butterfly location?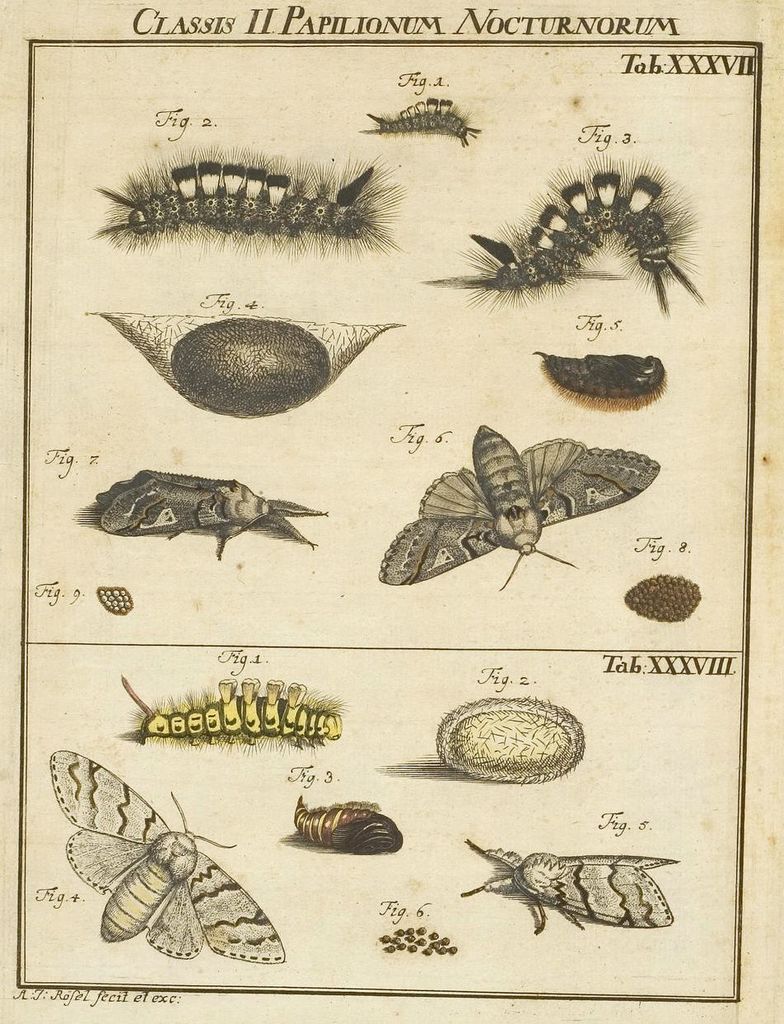
BBox(52, 753, 293, 963)
